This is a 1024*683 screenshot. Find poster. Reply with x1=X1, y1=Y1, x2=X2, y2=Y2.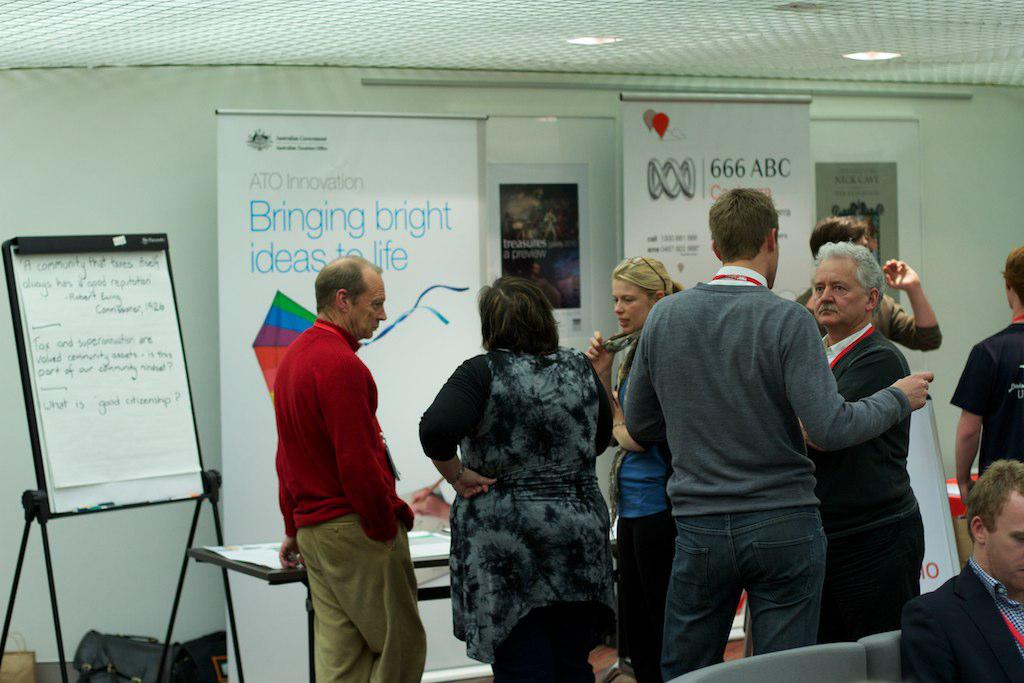
x1=222, y1=114, x2=480, y2=682.
